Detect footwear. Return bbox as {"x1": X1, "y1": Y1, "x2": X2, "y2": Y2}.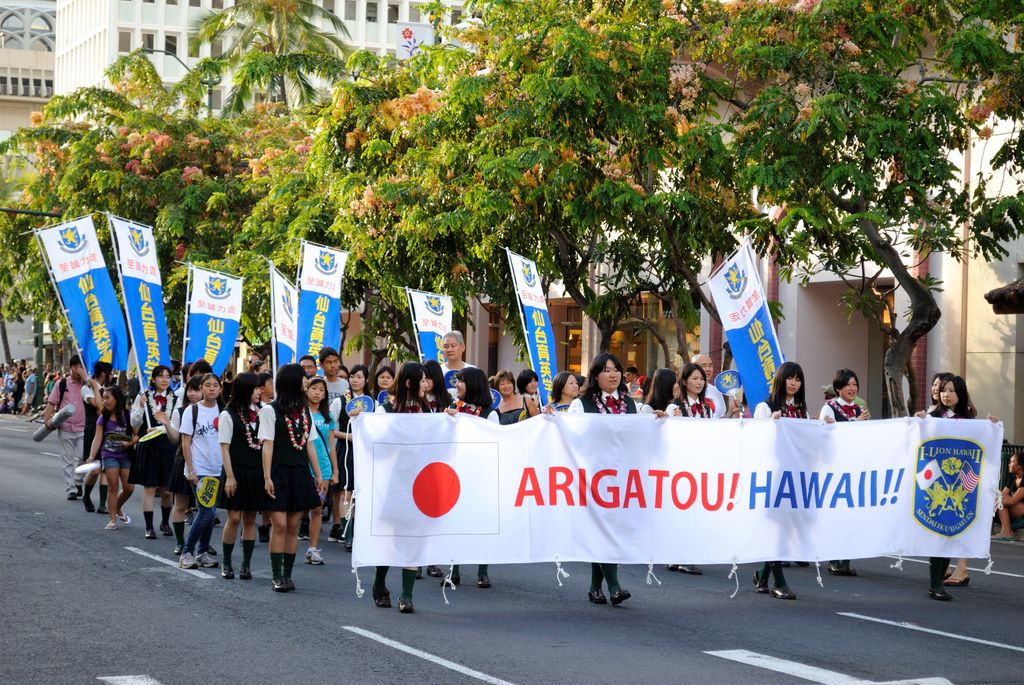
{"x1": 826, "y1": 562, "x2": 859, "y2": 572}.
